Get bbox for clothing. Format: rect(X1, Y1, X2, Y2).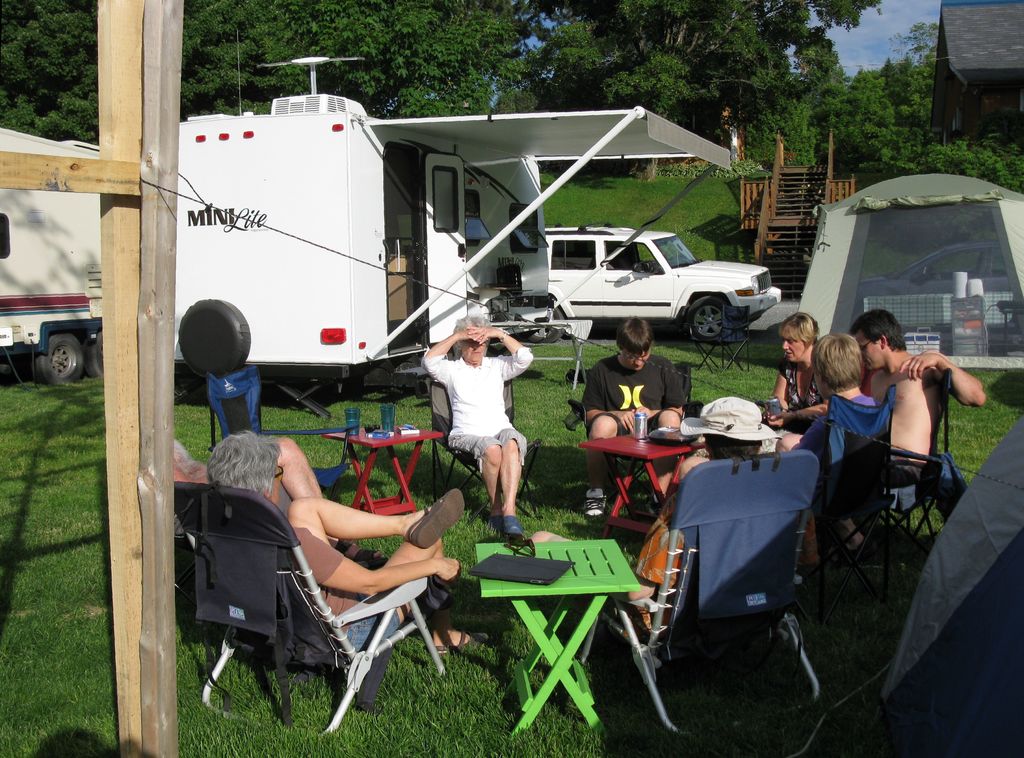
rect(812, 401, 881, 472).
